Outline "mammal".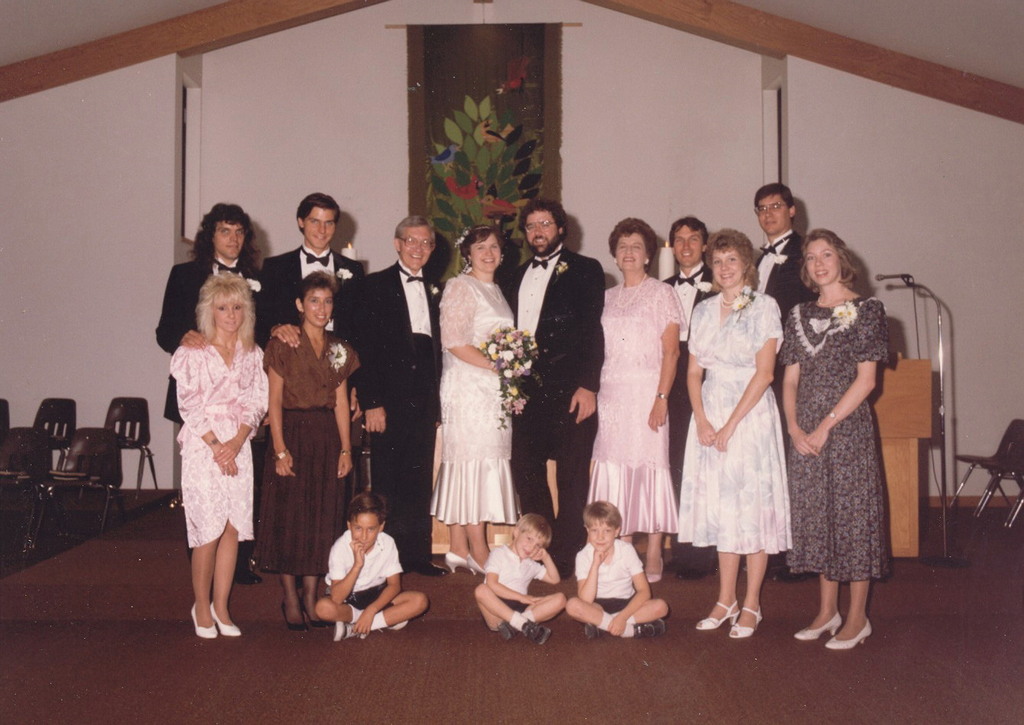
Outline: pyautogui.locateOnScreen(335, 220, 441, 574).
